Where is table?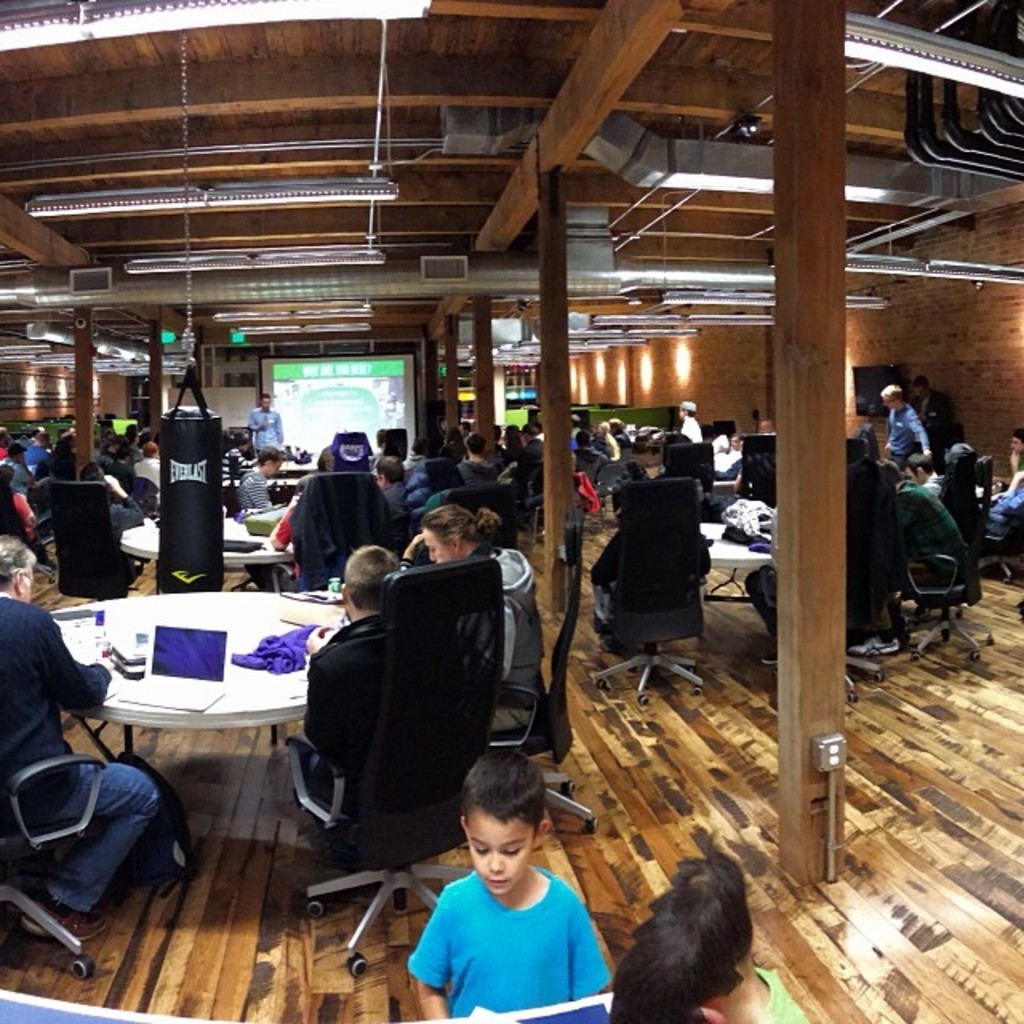
region(59, 592, 352, 818).
